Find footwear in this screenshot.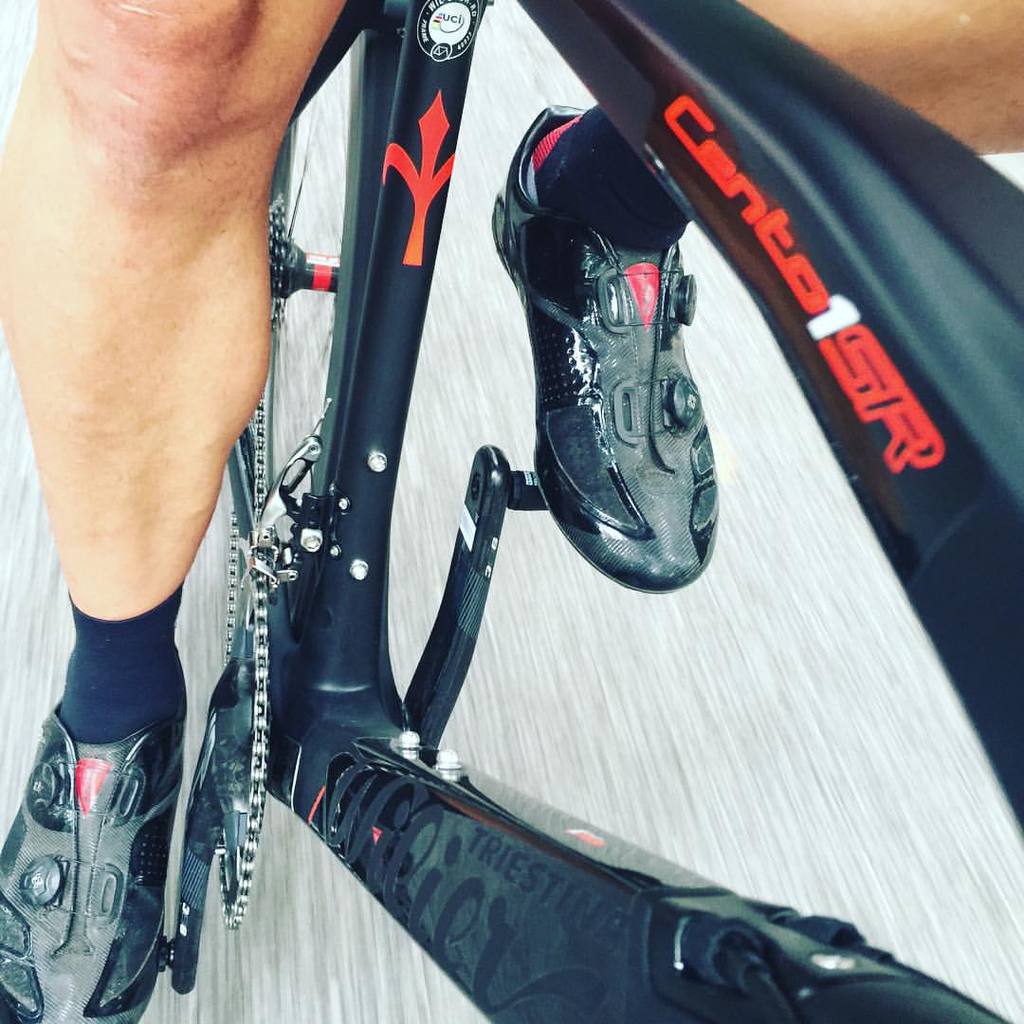
The bounding box for footwear is x1=0, y1=647, x2=185, y2=1023.
